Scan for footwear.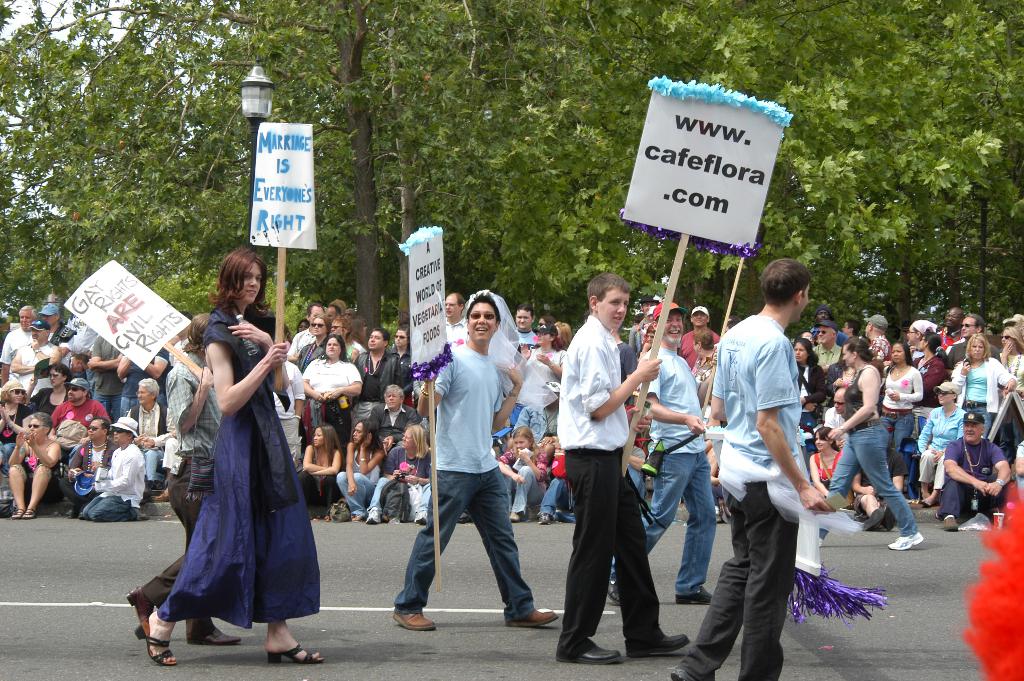
Scan result: l=500, t=599, r=563, b=629.
